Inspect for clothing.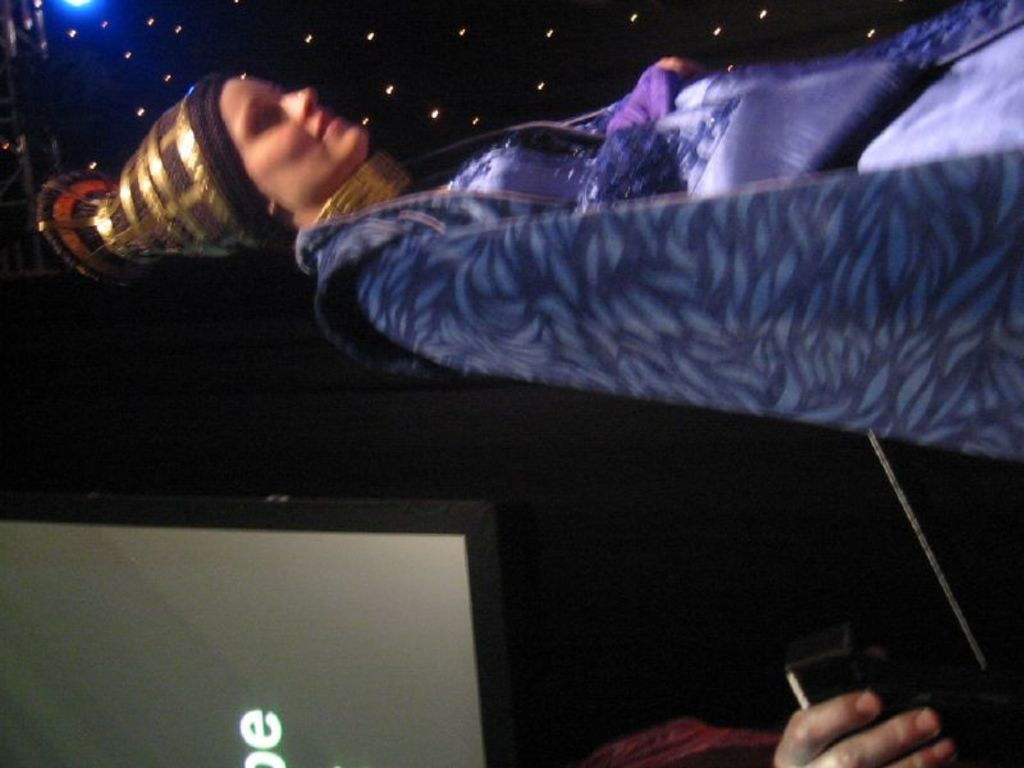
Inspection: {"x1": 294, "y1": 0, "x2": 1023, "y2": 445}.
